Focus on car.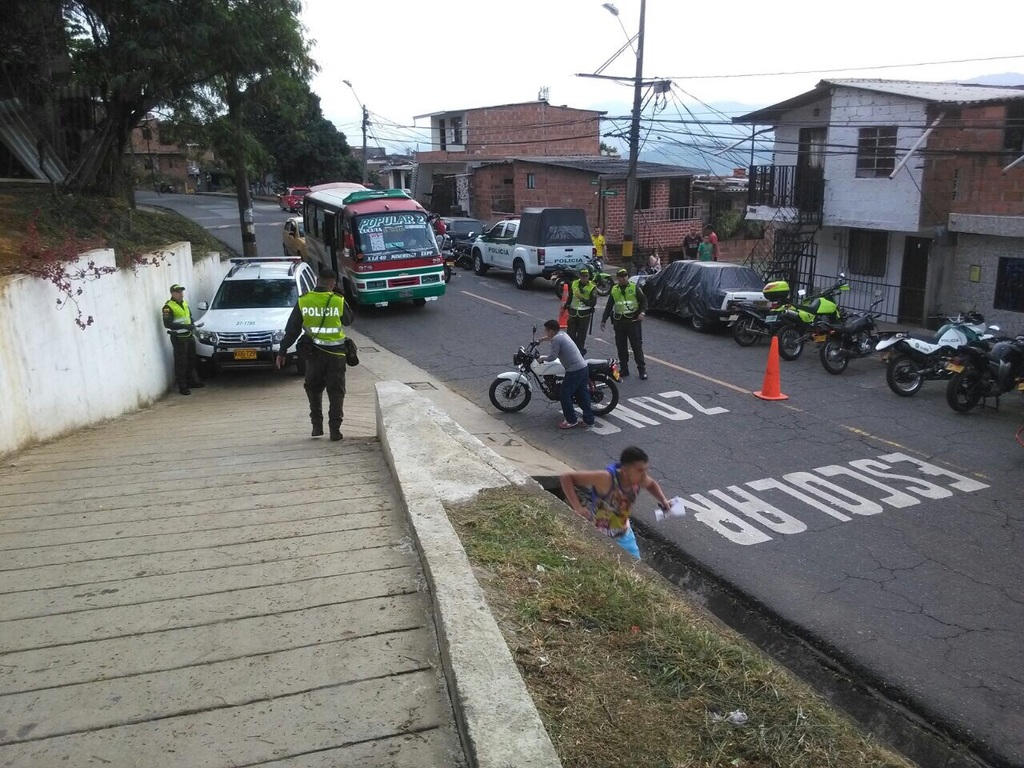
Focused at (438,217,480,274).
